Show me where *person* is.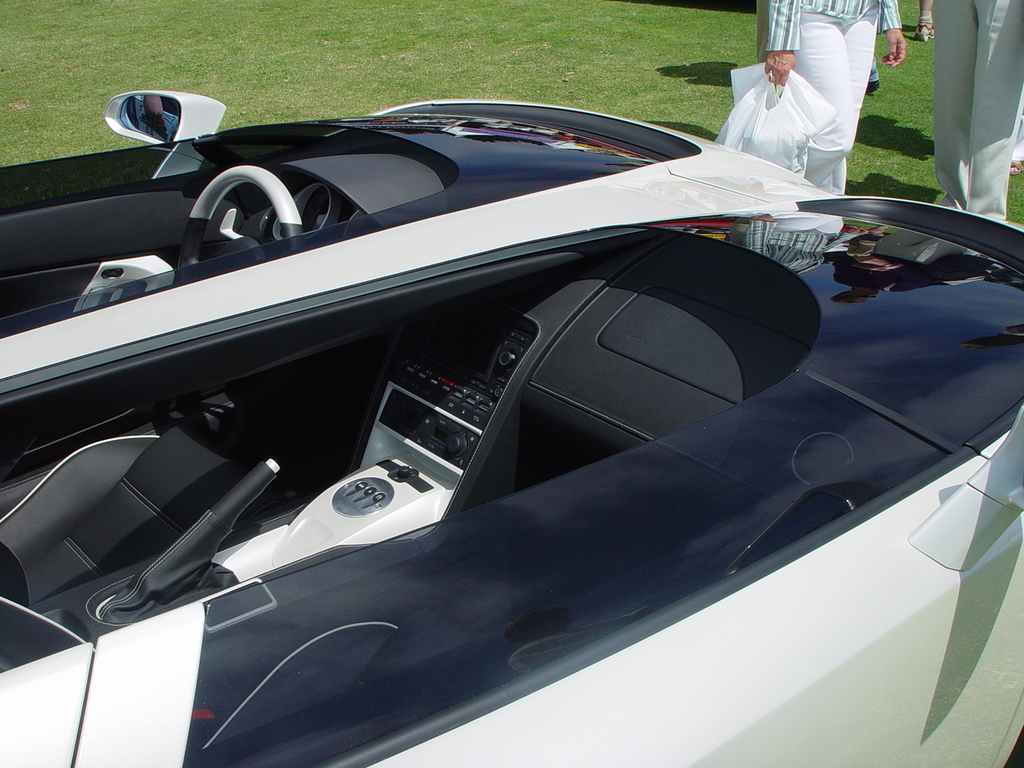
*person* is at 928 0 1023 221.
